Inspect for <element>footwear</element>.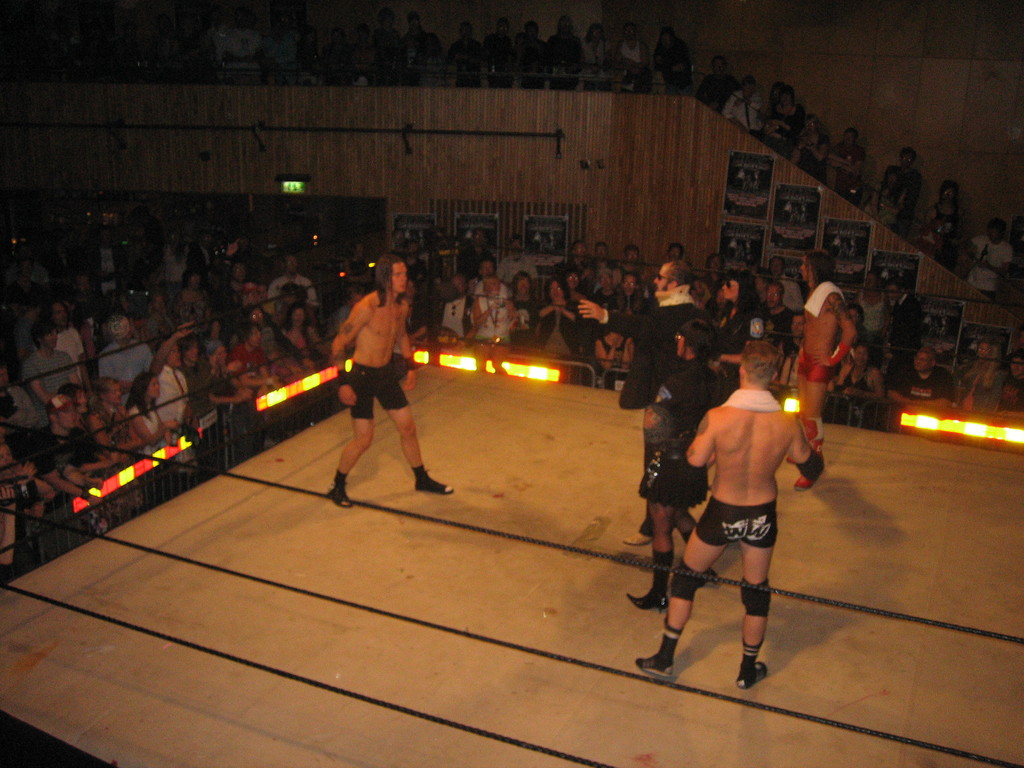
Inspection: <bbox>621, 584, 666, 617</bbox>.
